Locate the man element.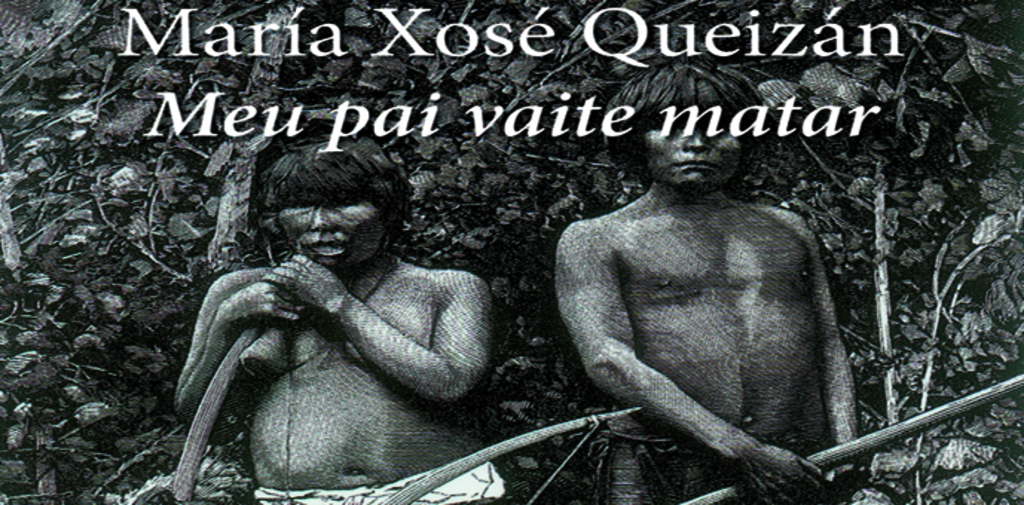
Element bbox: [177, 140, 501, 504].
